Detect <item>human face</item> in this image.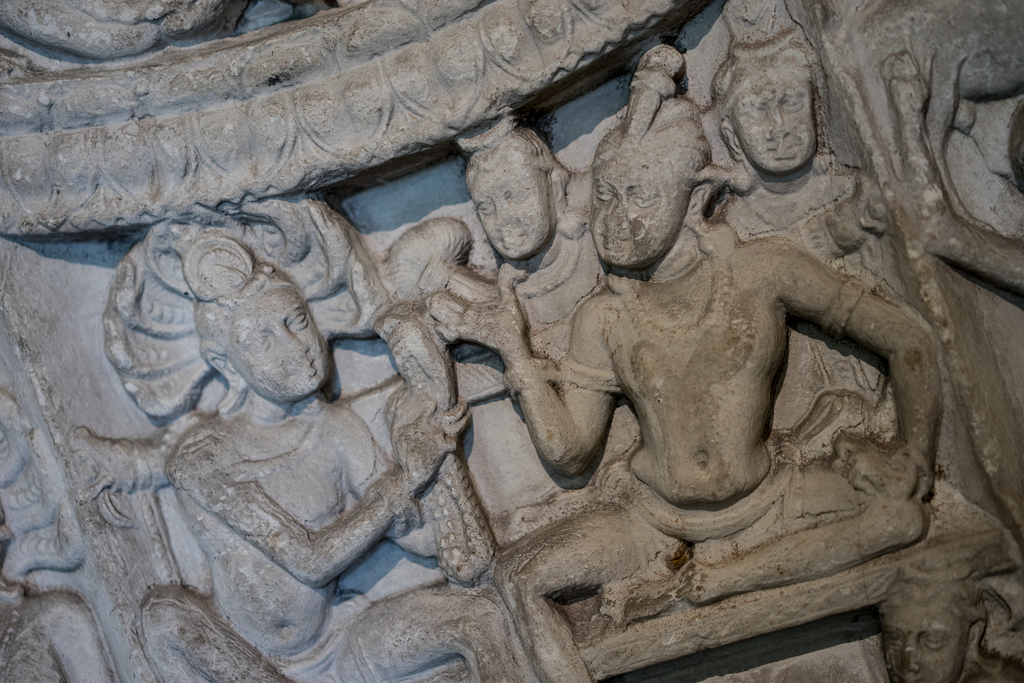
Detection: BBox(464, 154, 554, 257).
